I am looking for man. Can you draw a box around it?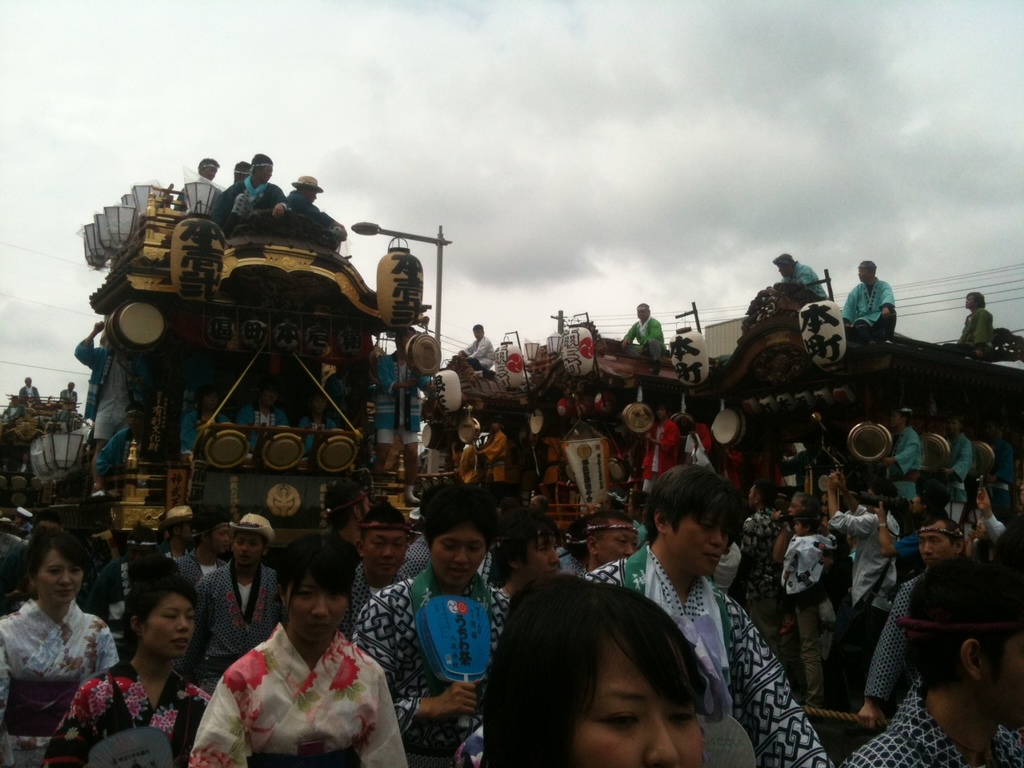
Sure, the bounding box is [886, 395, 934, 513].
